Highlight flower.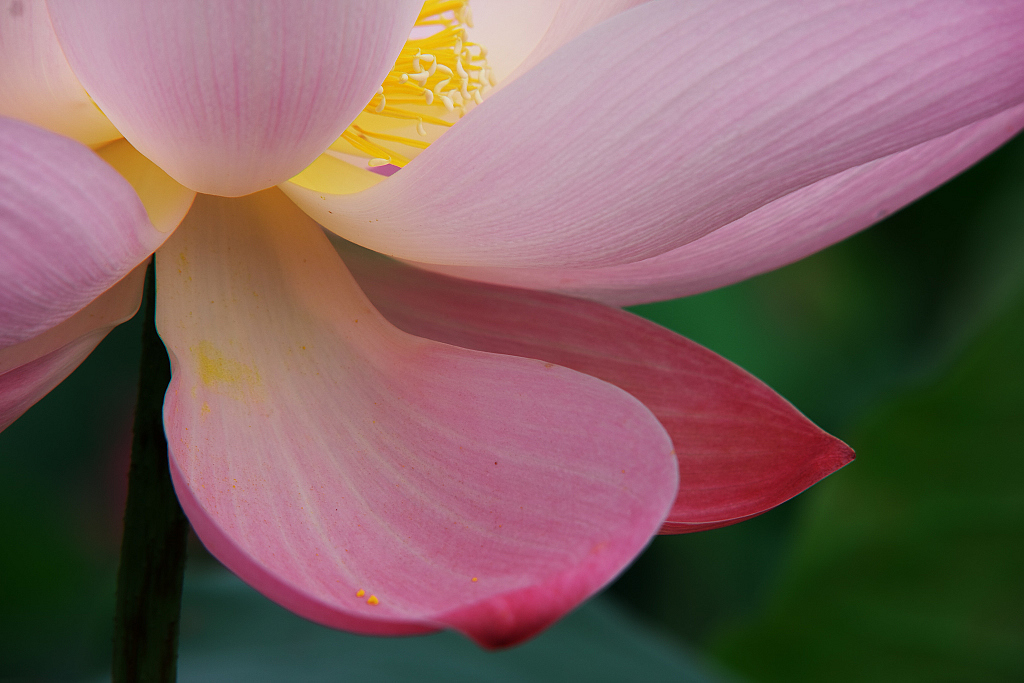
Highlighted region: BBox(0, 0, 1023, 654).
